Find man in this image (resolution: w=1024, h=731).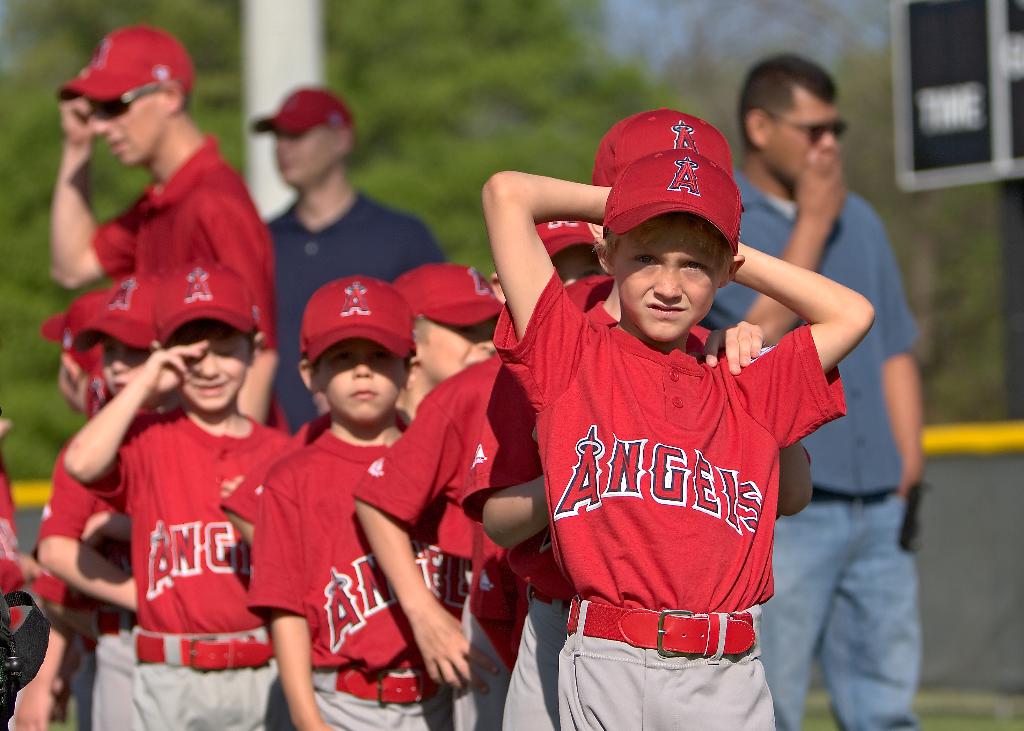
[x1=705, y1=56, x2=916, y2=730].
